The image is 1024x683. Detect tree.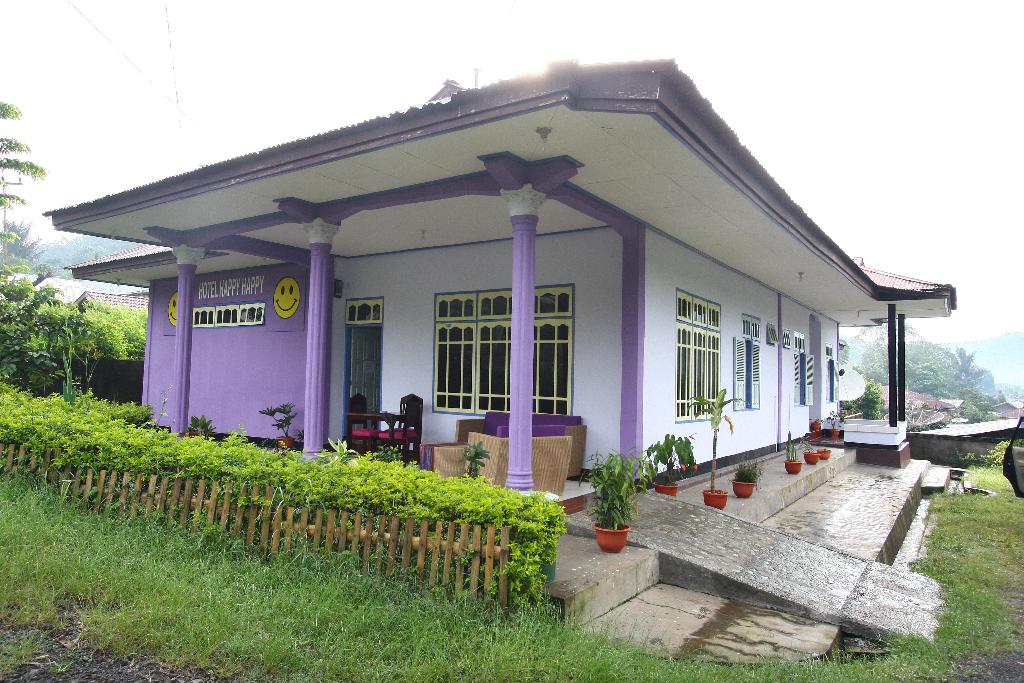
Detection: l=941, t=342, r=989, b=389.
